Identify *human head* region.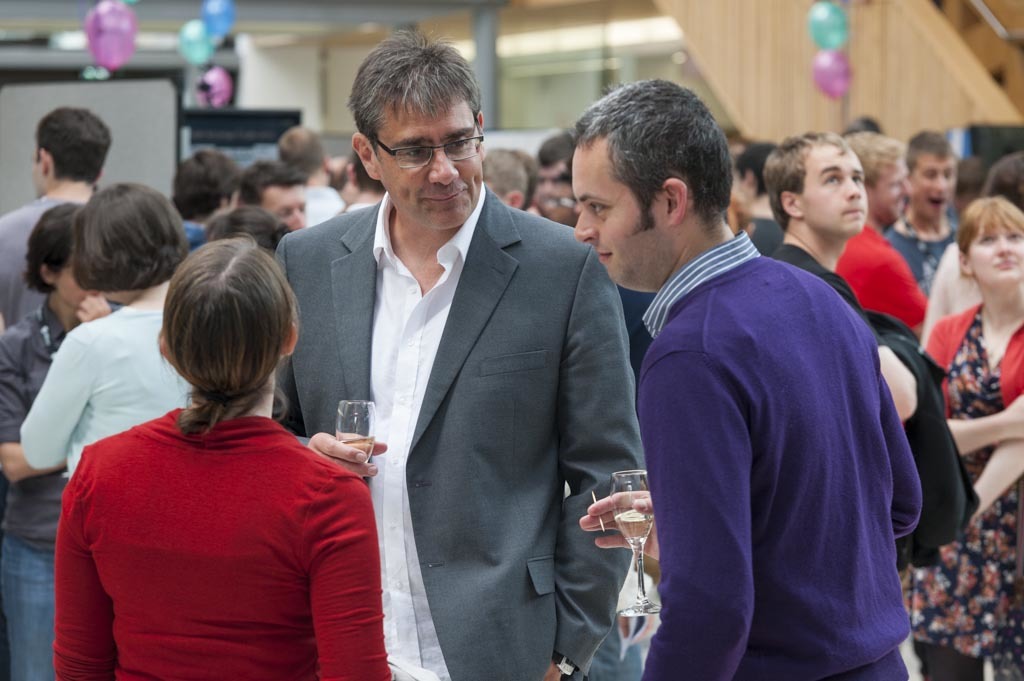
Region: l=572, t=81, r=730, b=288.
